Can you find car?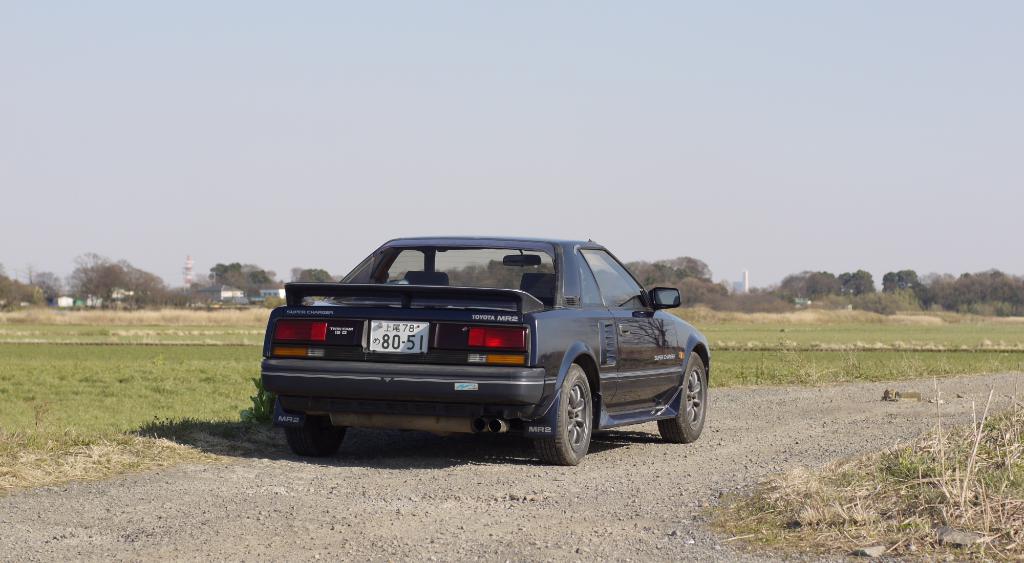
Yes, bounding box: locate(263, 237, 709, 465).
